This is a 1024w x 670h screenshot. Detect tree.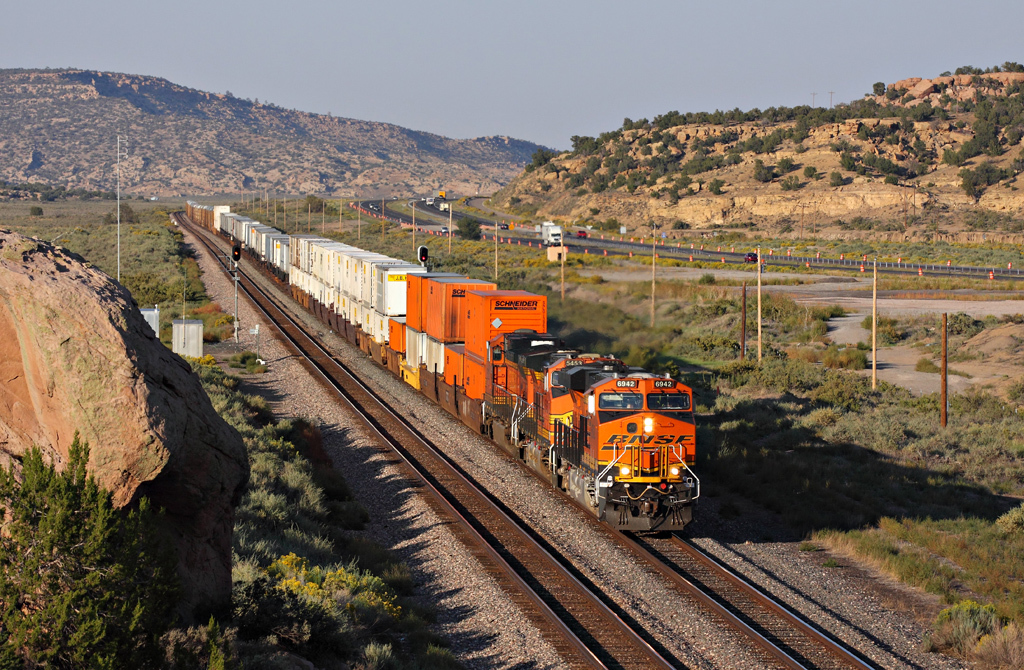
rect(805, 166, 814, 174).
